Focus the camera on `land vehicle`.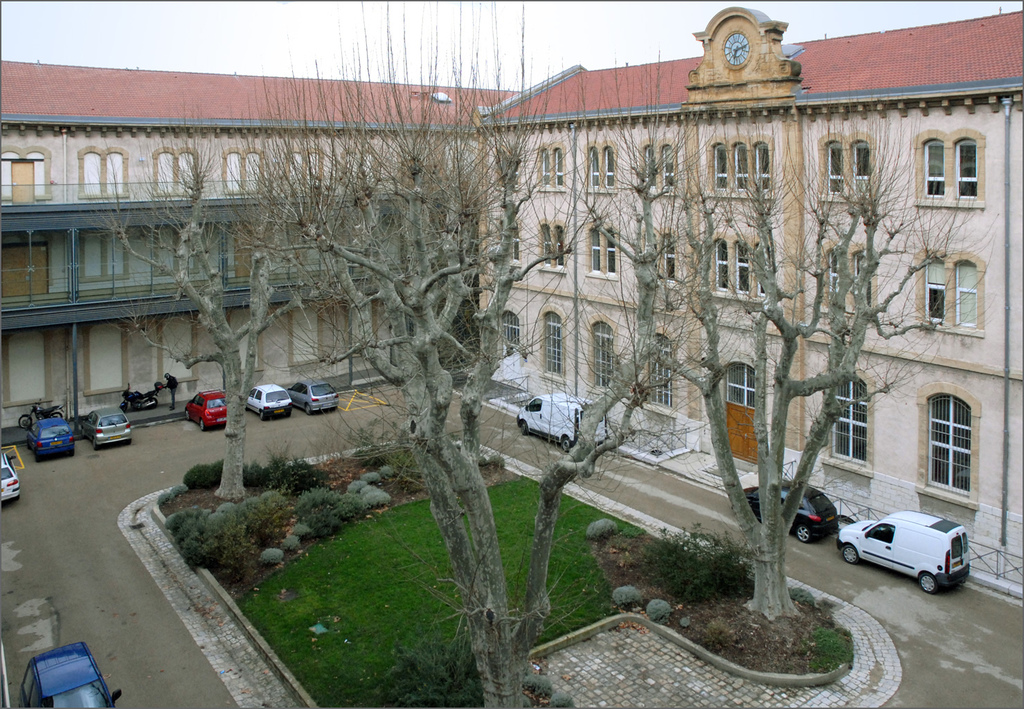
Focus region: locate(514, 394, 609, 449).
